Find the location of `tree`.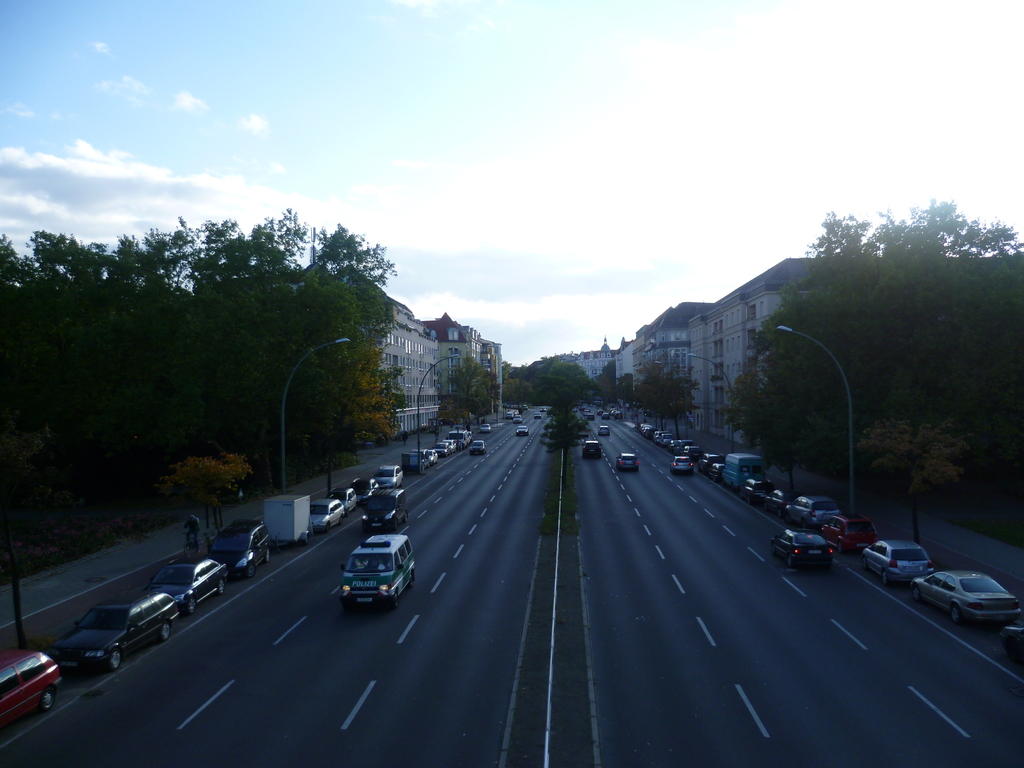
Location: pyautogui.locateOnScreen(0, 240, 52, 379).
